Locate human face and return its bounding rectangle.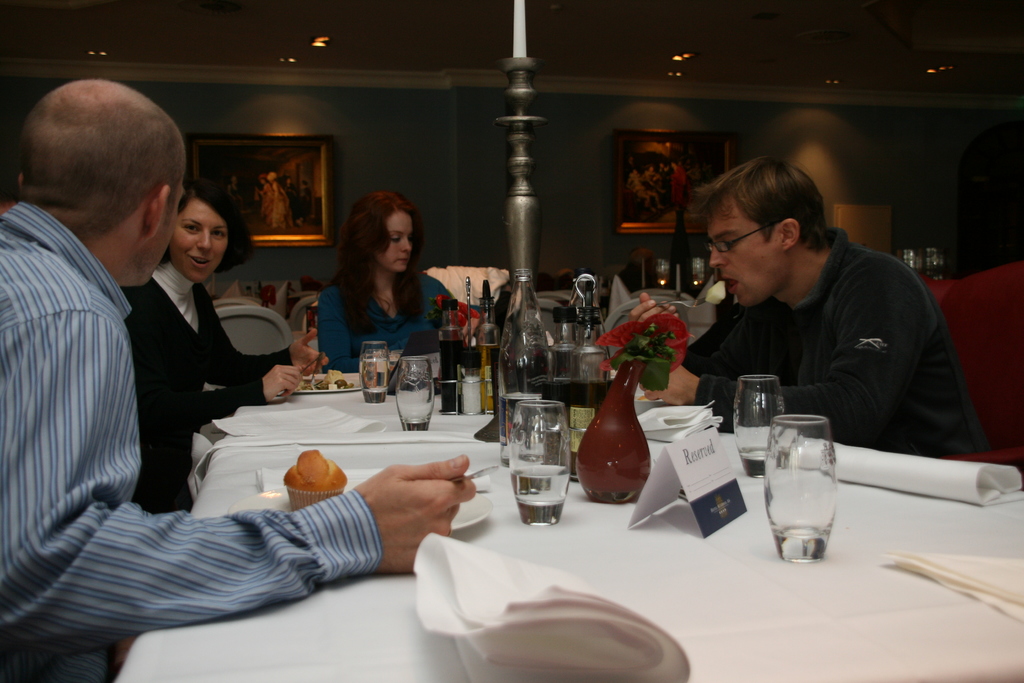
<bbox>118, 176, 189, 306</bbox>.
